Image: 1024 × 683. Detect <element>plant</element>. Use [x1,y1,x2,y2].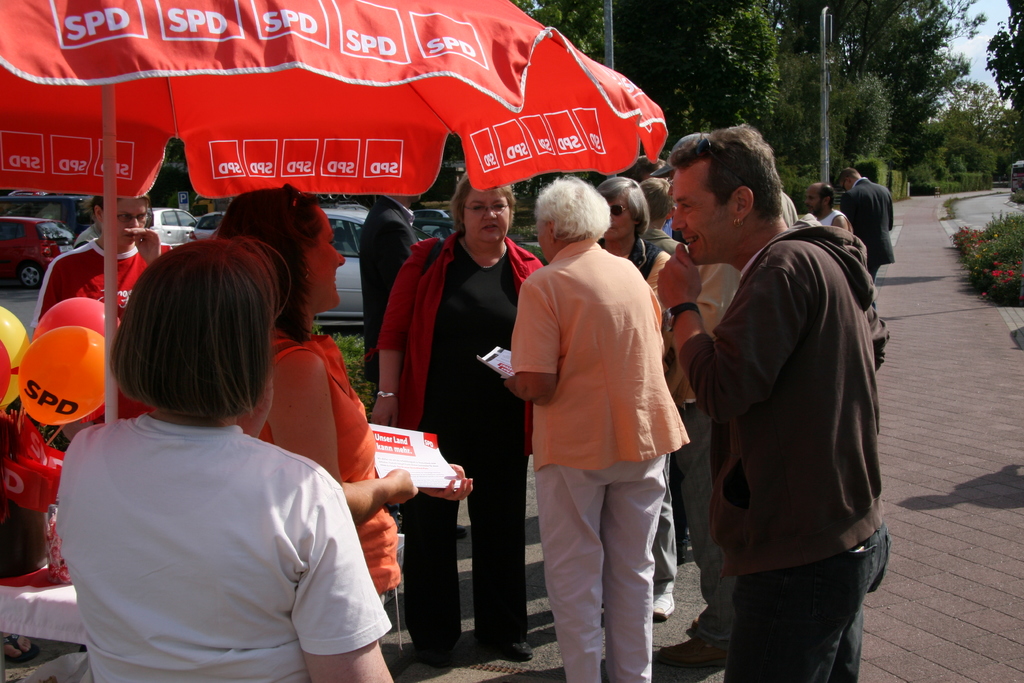
[884,169,903,200].
